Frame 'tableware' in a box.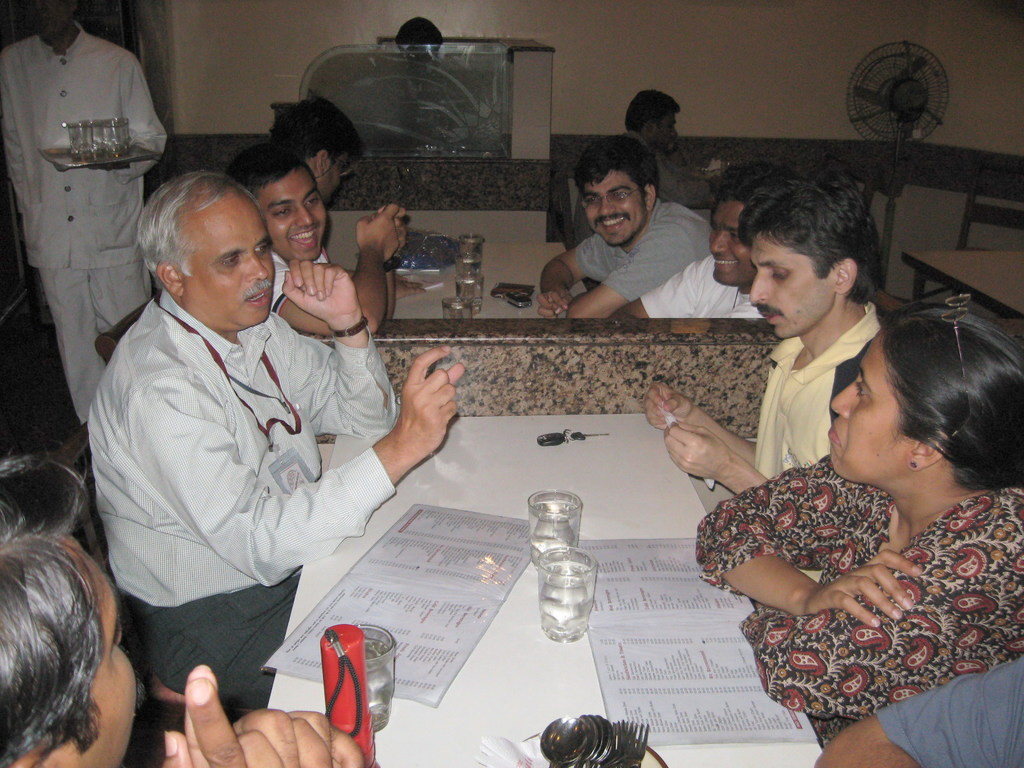
<bbox>454, 269, 484, 312</bbox>.
